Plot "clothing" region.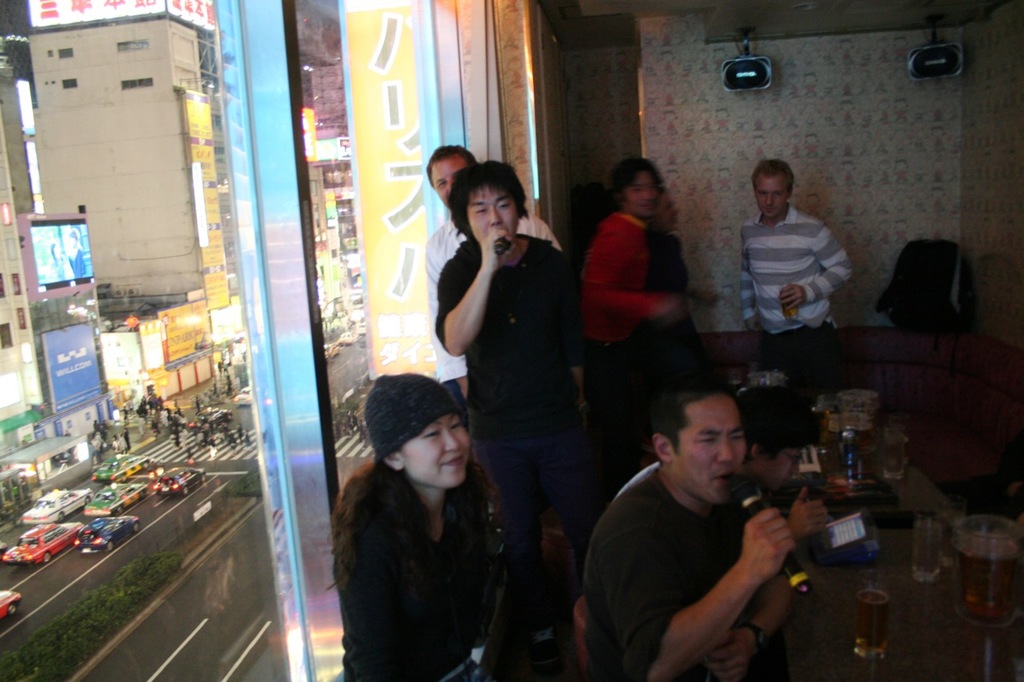
Plotted at bbox=[578, 213, 649, 409].
